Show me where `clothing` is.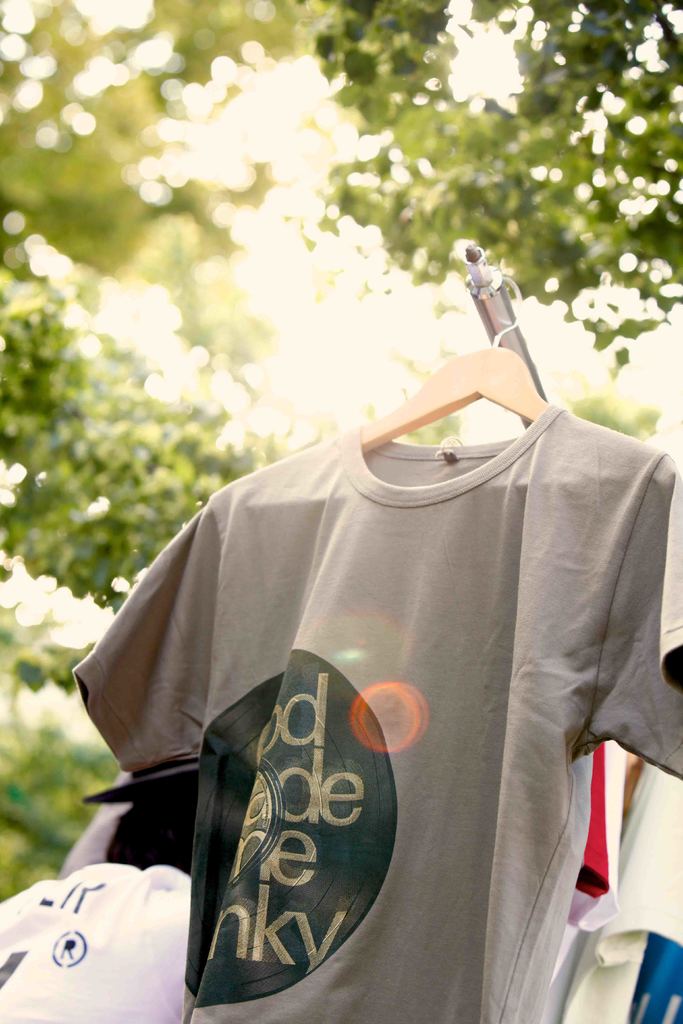
`clothing` is at BBox(111, 307, 657, 1002).
